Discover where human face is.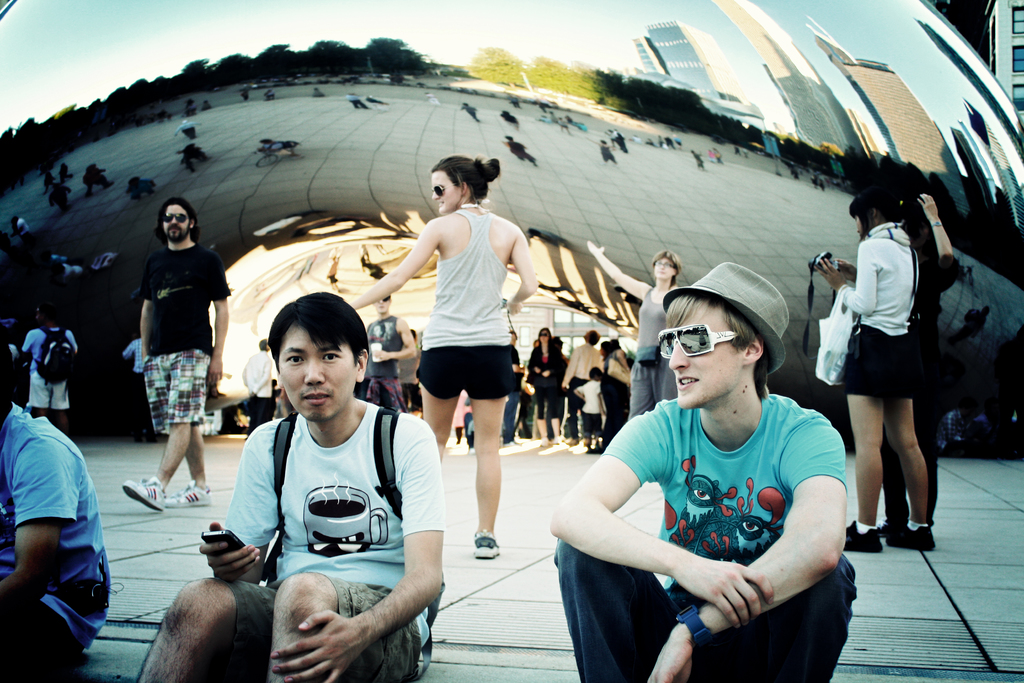
Discovered at {"x1": 278, "y1": 322, "x2": 356, "y2": 419}.
